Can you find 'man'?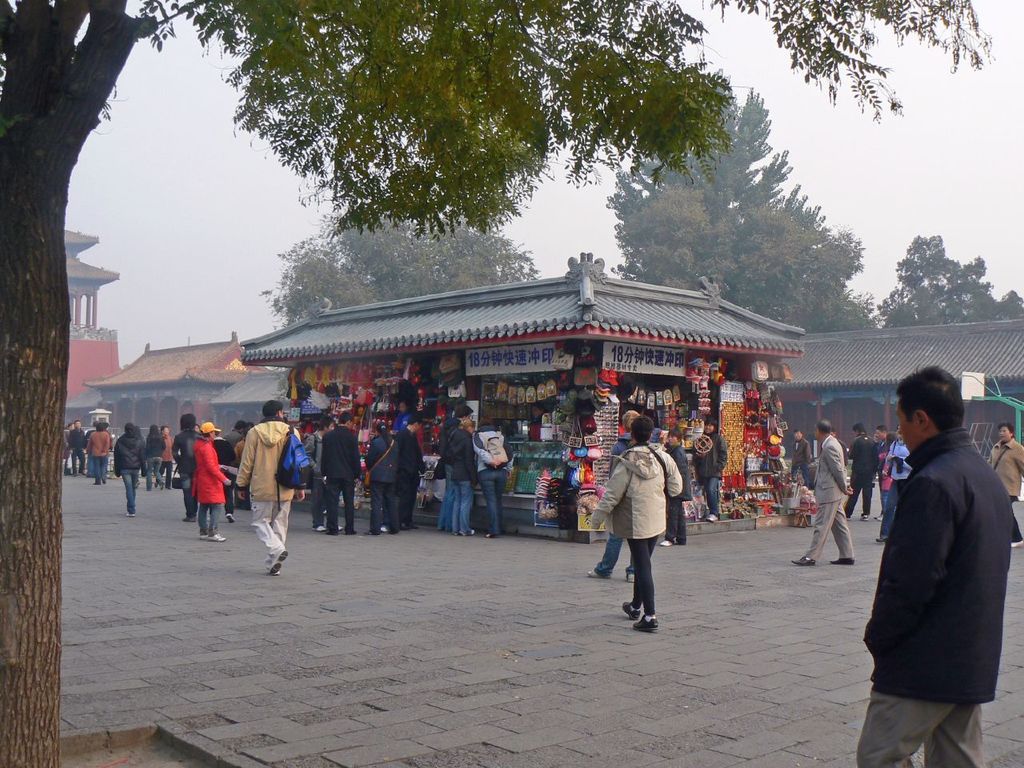
Yes, bounding box: BBox(434, 401, 473, 533).
